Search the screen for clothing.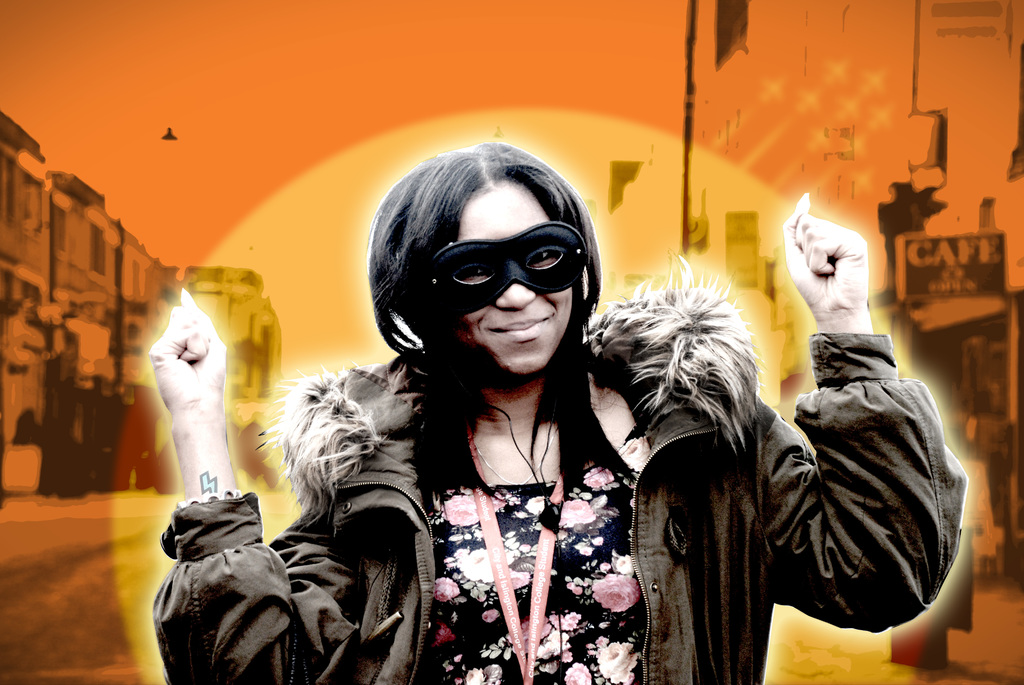
Found at detection(147, 253, 976, 684).
